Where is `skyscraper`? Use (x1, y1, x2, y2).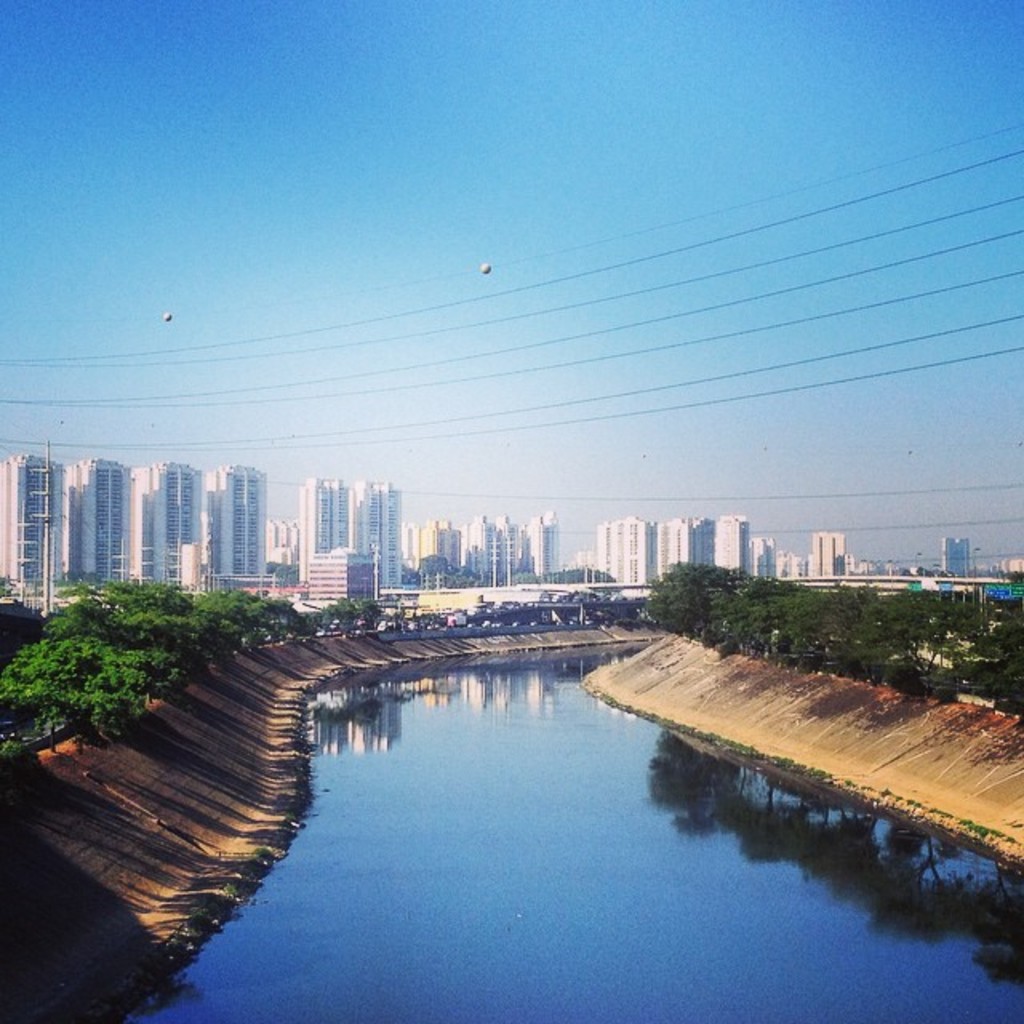
(651, 518, 686, 586).
